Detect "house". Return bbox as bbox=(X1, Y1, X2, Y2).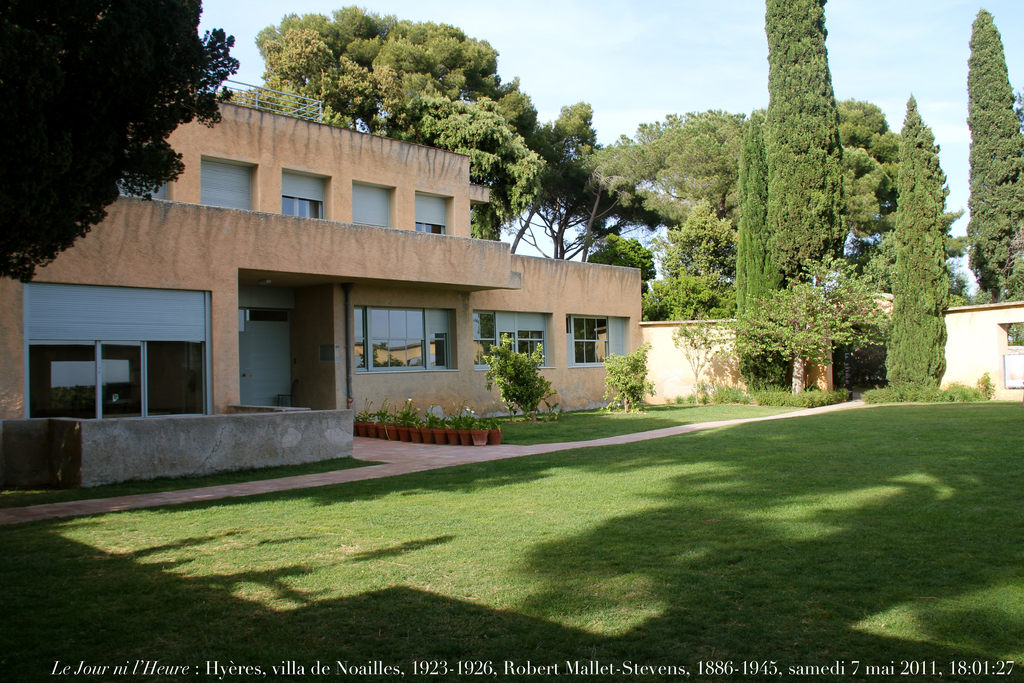
bbox=(637, 322, 741, 407).
